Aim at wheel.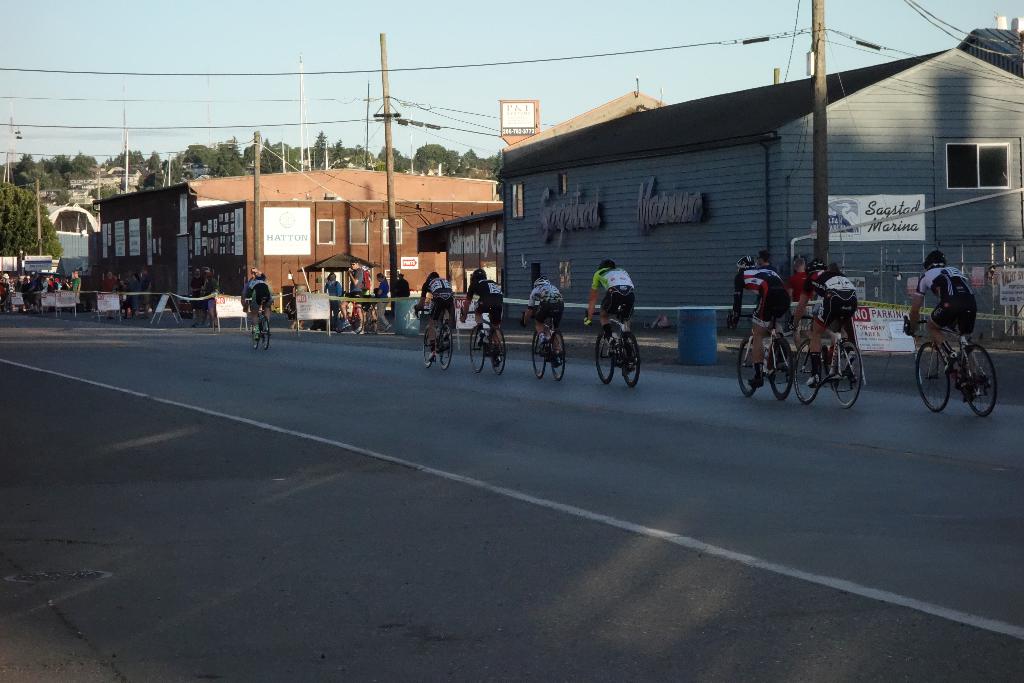
Aimed at (left=832, top=332, right=867, bottom=401).
